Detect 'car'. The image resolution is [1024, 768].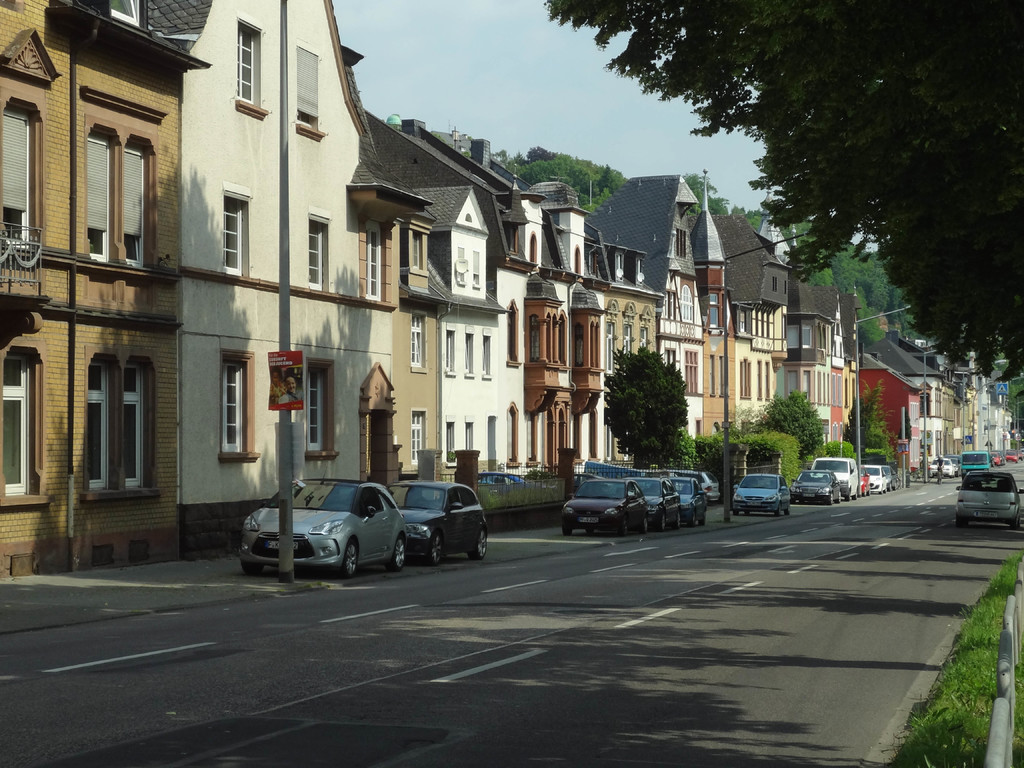
{"x1": 948, "y1": 458, "x2": 959, "y2": 476}.
